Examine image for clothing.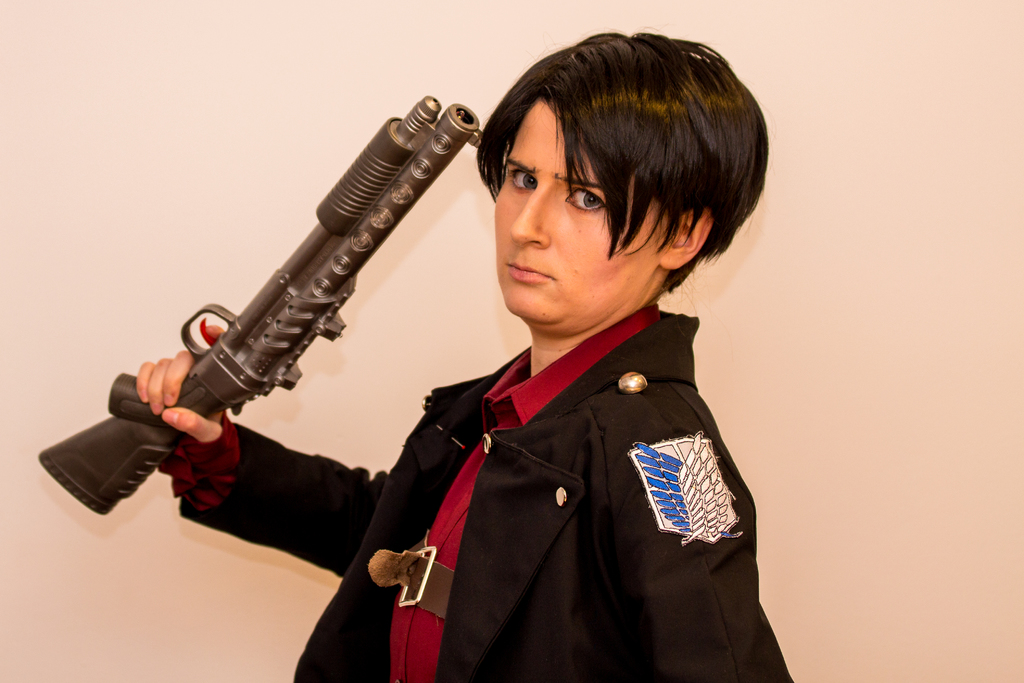
Examination result: select_region(155, 315, 796, 682).
